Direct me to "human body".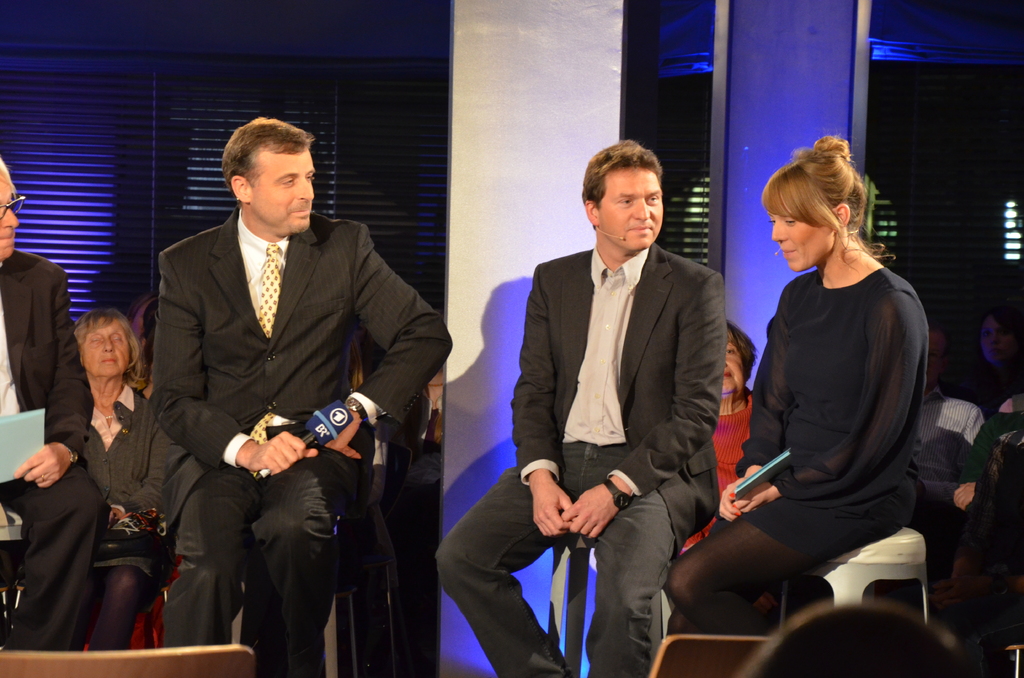
Direction: 717,149,941,654.
